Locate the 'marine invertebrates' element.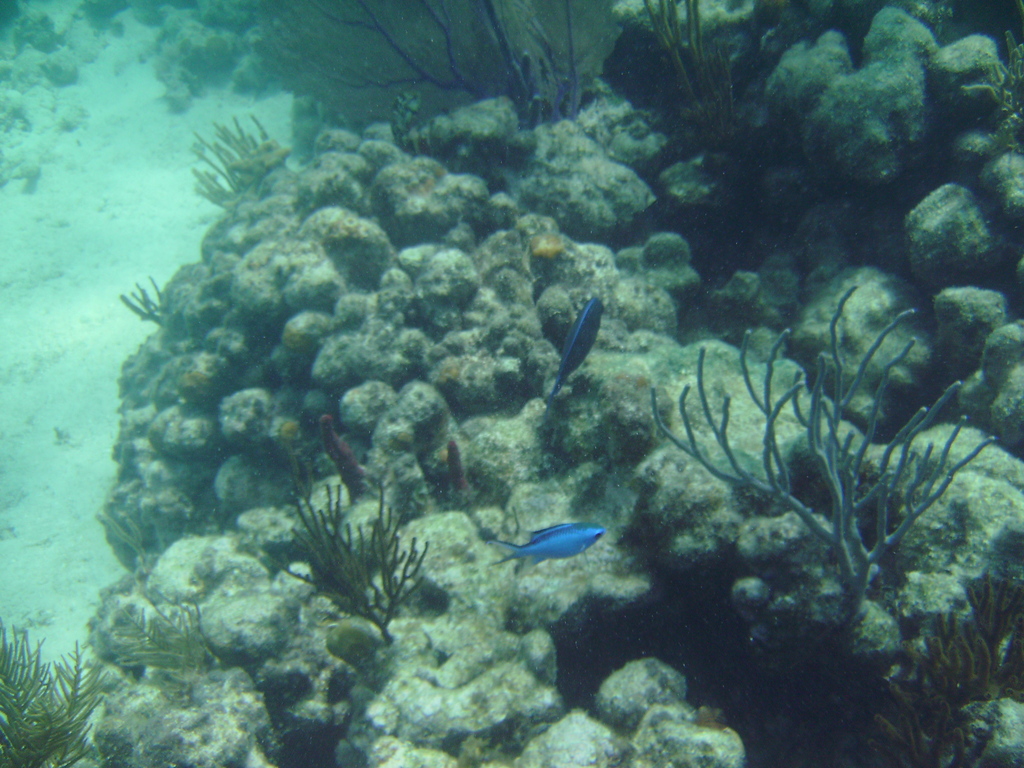
Element bbox: left=181, top=103, right=294, bottom=209.
